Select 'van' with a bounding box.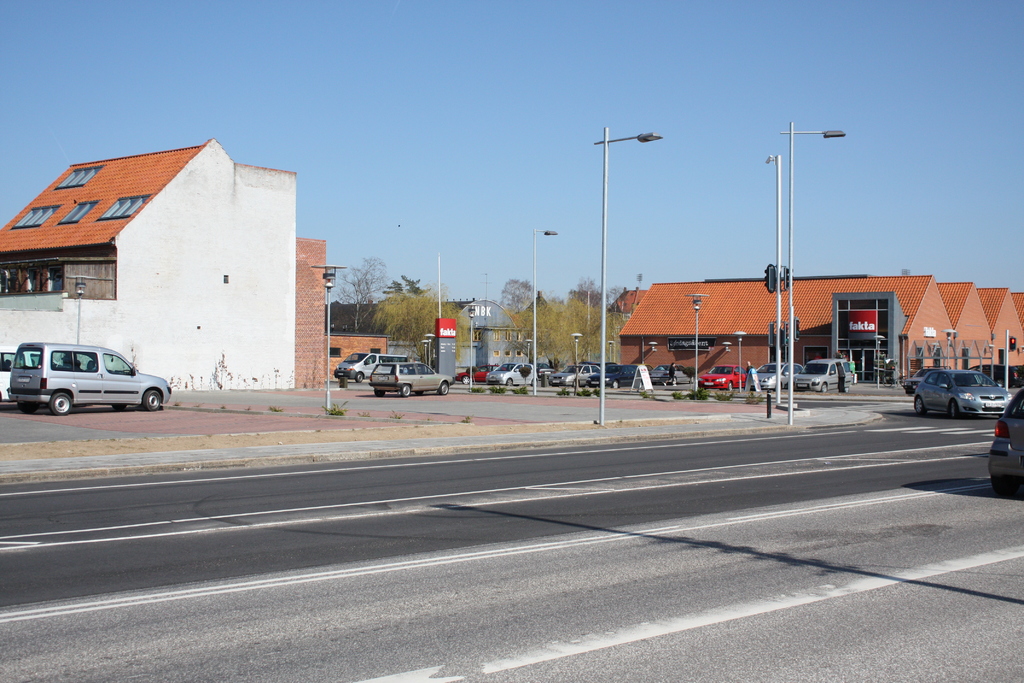
box(6, 339, 170, 416).
